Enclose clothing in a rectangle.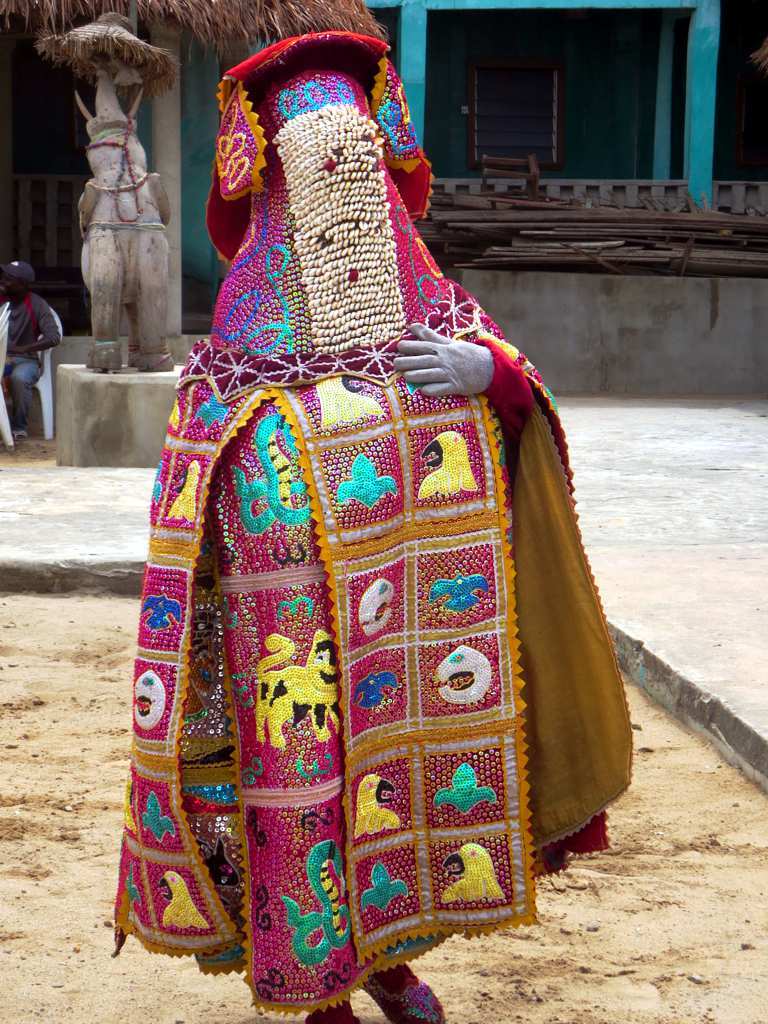
region(125, 99, 629, 1006).
